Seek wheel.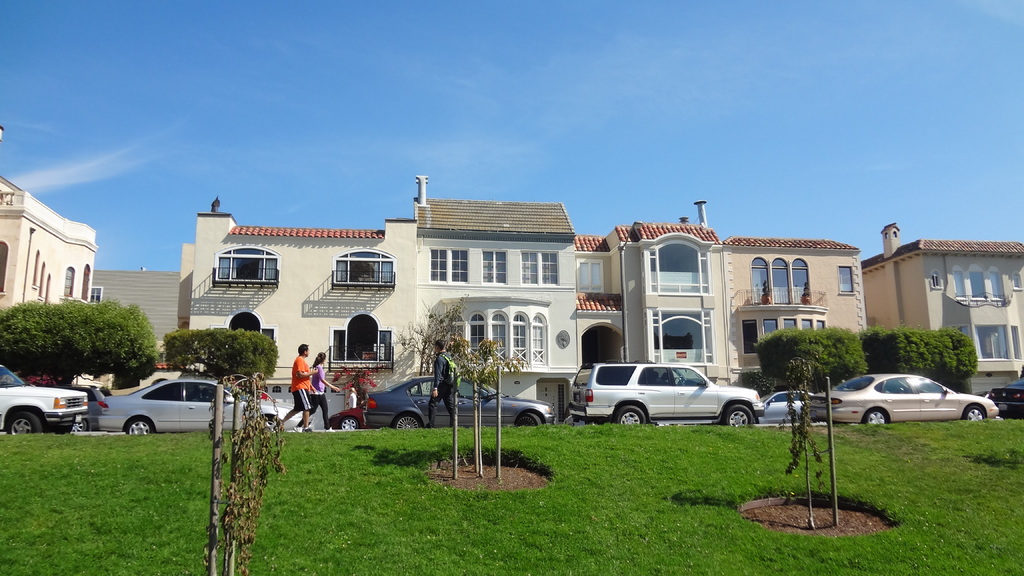
[left=391, top=413, right=423, bottom=431].
